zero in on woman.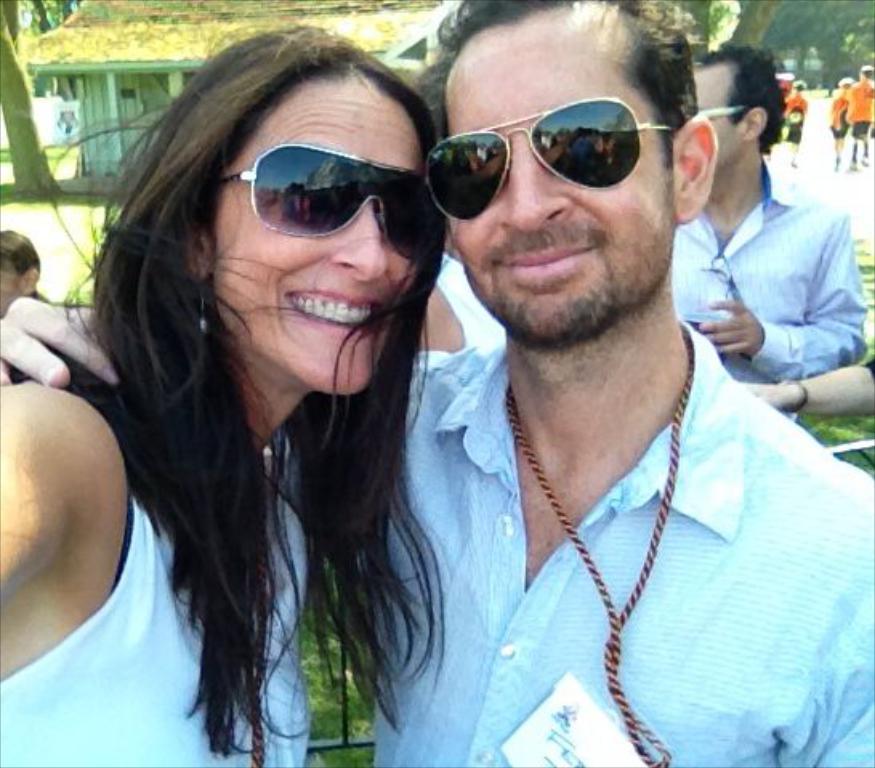
Zeroed in: pyautogui.locateOnScreen(34, 19, 439, 767).
